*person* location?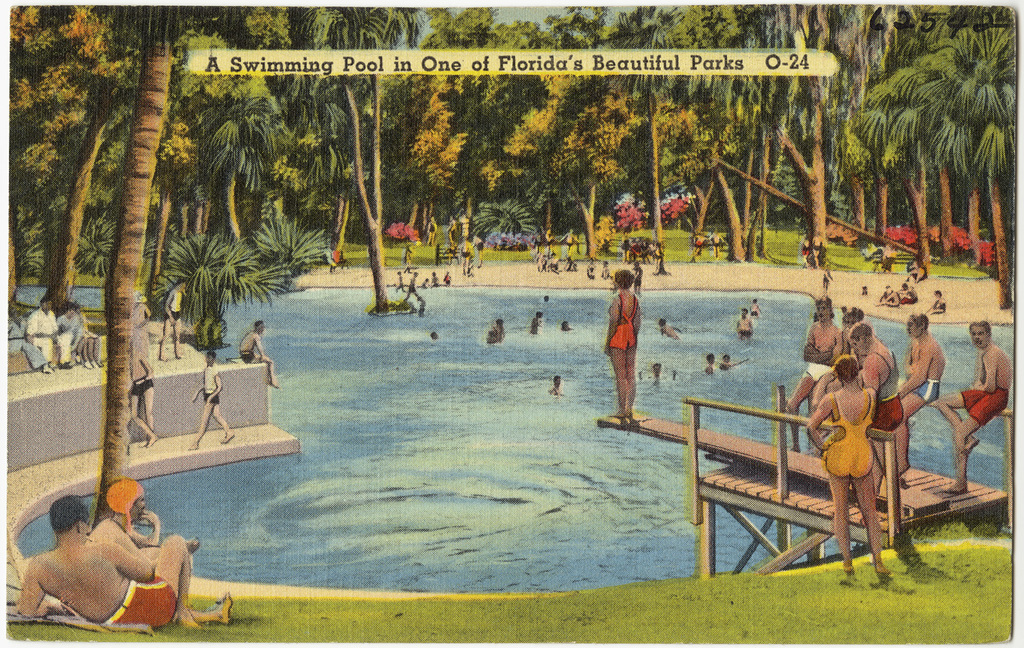
pyautogui.locateOnScreen(239, 322, 284, 395)
